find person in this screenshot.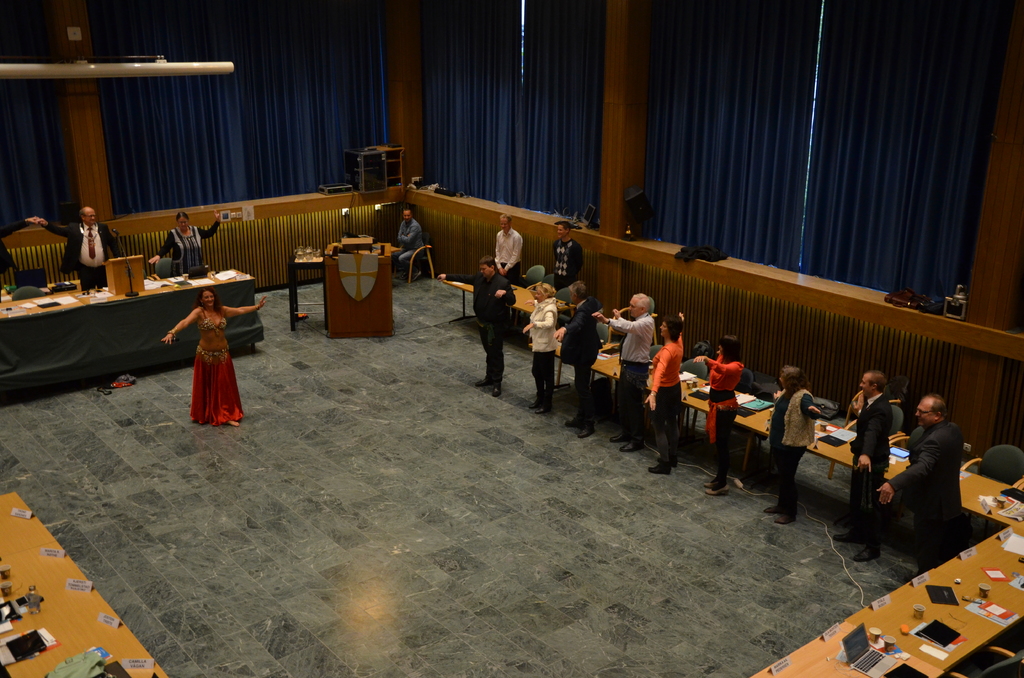
The bounding box for person is (left=880, top=396, right=964, bottom=576).
